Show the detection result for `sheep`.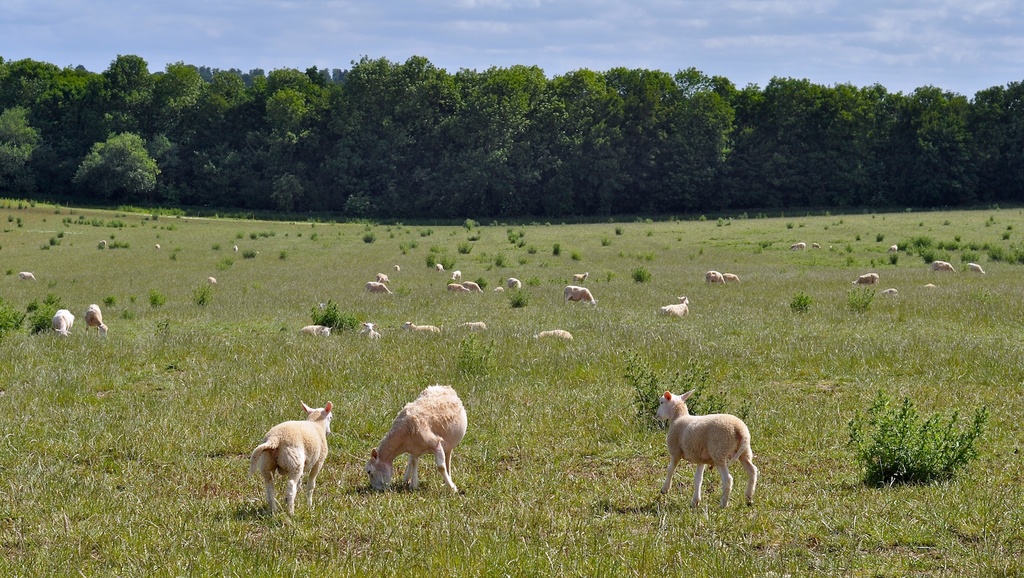
<region>365, 281, 388, 296</region>.
